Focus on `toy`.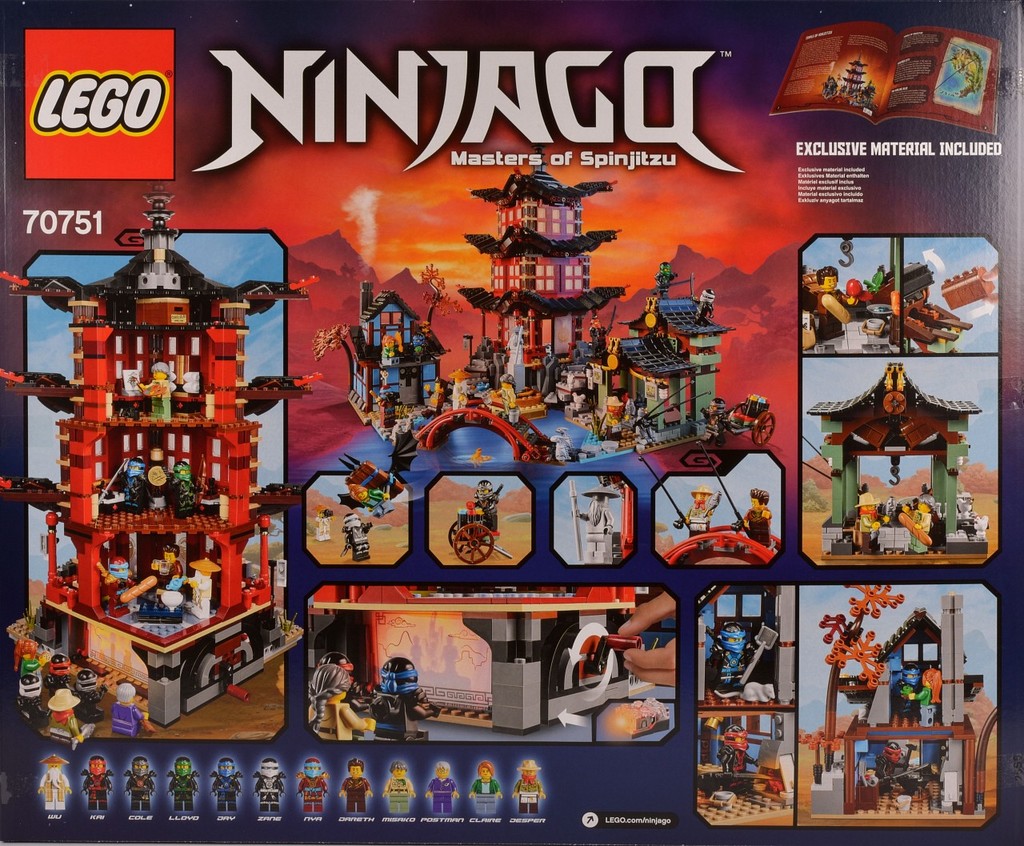
Focused at 79:757:102:818.
